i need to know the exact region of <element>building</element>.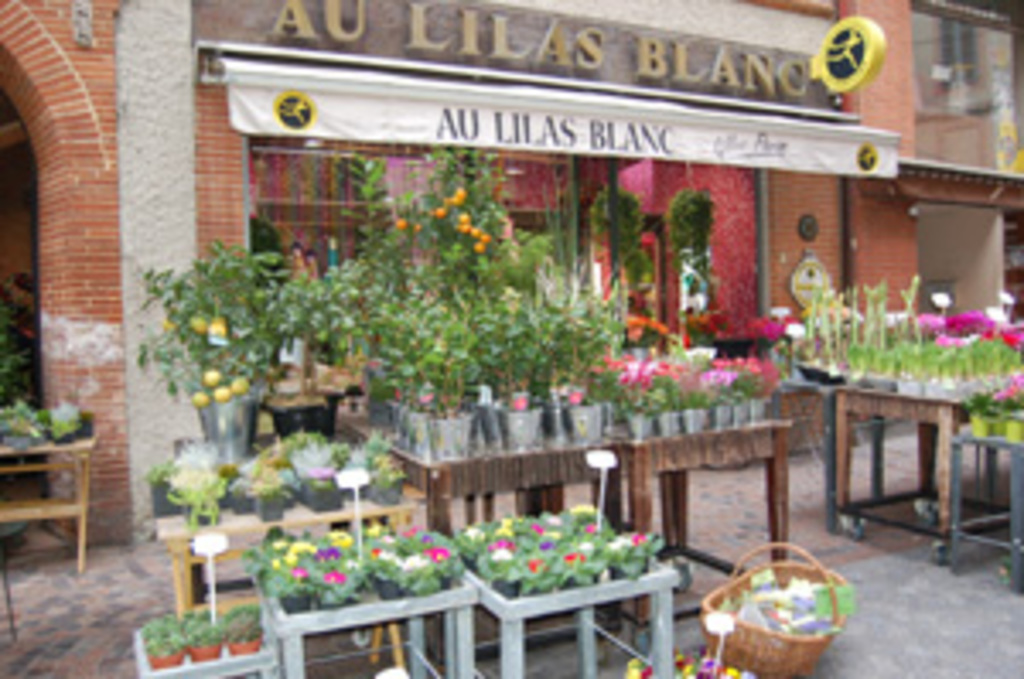
Region: box=[0, 0, 1021, 549].
